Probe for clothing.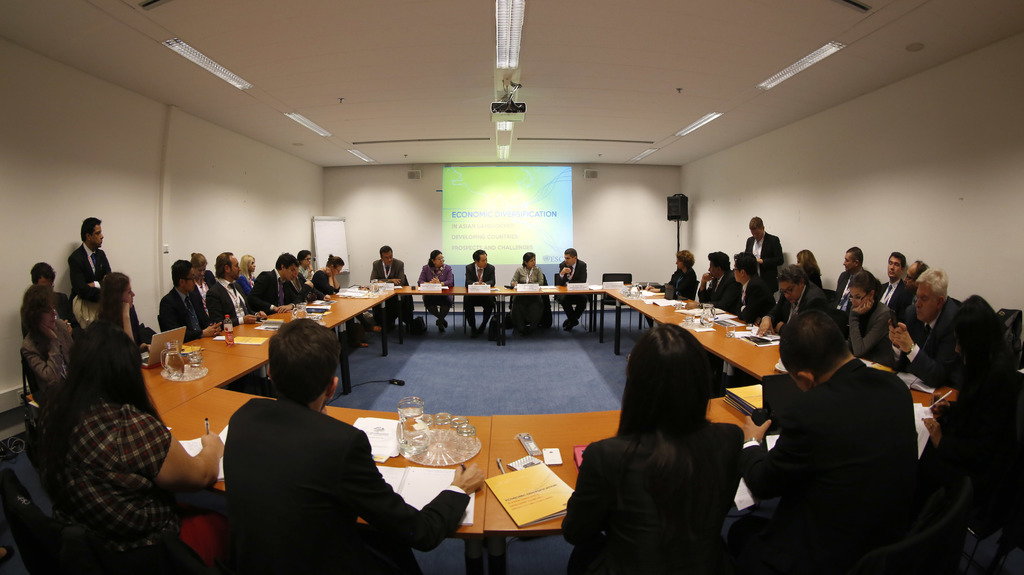
Probe result: <box>310,268,335,298</box>.
